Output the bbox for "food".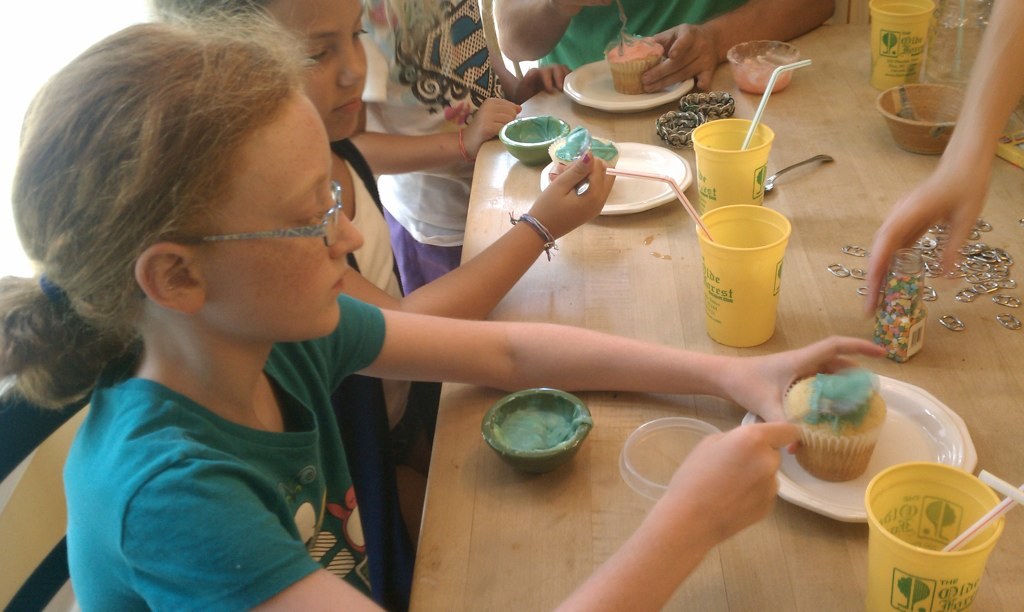
(x1=734, y1=53, x2=792, y2=97).
